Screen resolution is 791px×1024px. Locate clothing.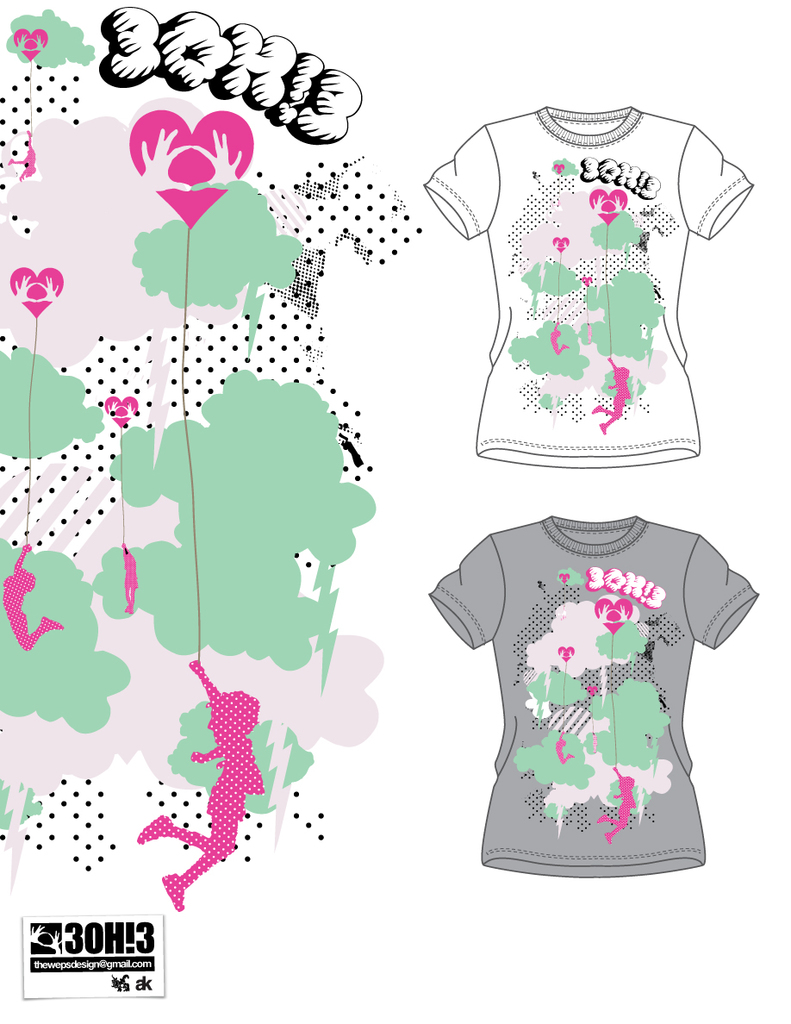
{"left": 422, "top": 512, "right": 751, "bottom": 866}.
